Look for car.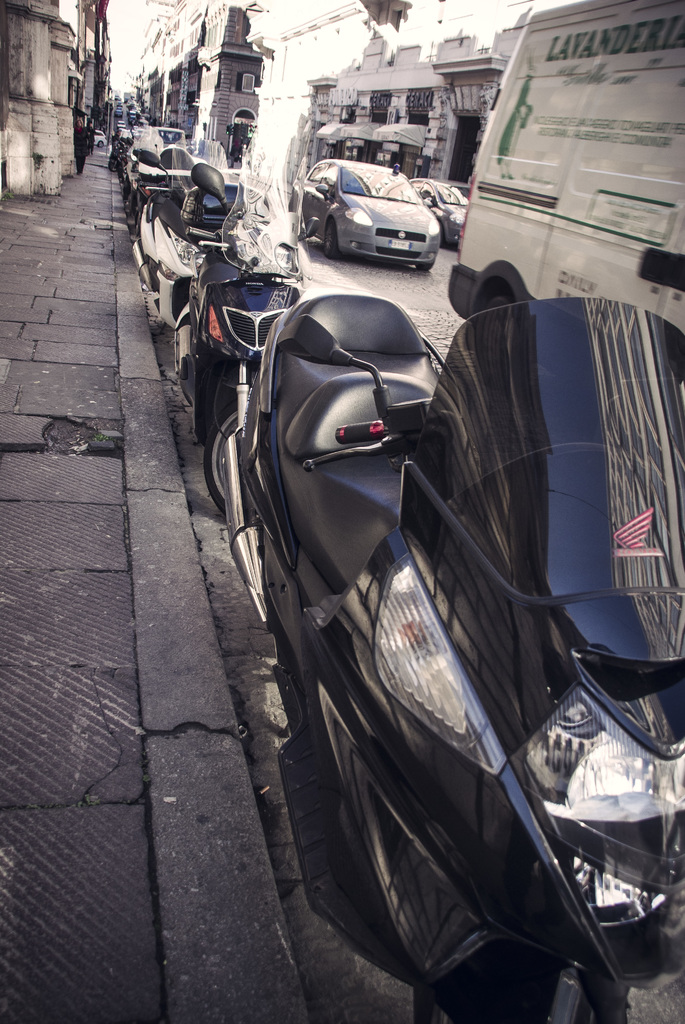
Found: crop(116, 120, 125, 128).
